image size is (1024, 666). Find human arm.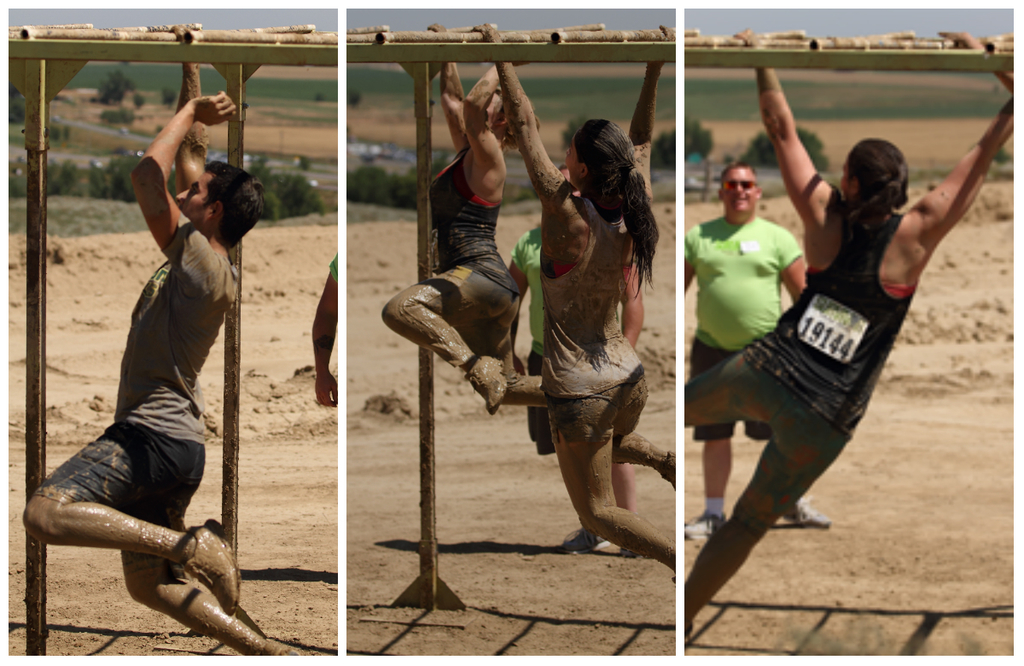
(left=465, top=47, right=502, bottom=186).
